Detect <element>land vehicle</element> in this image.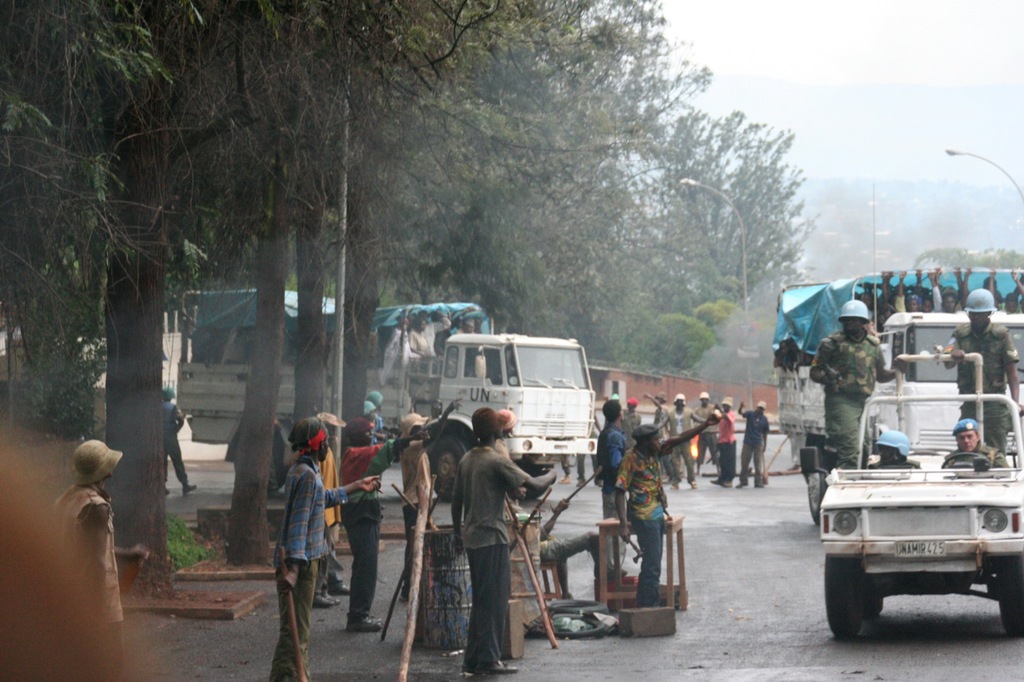
Detection: [x1=774, y1=271, x2=1023, y2=526].
